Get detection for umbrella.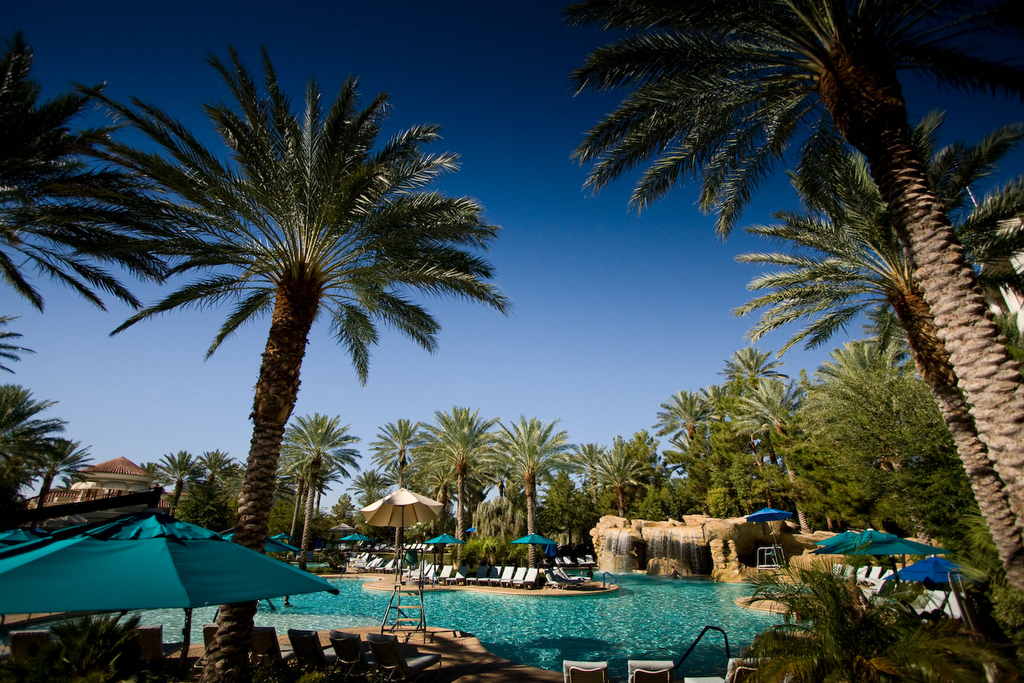
Detection: bbox=[815, 527, 864, 557].
